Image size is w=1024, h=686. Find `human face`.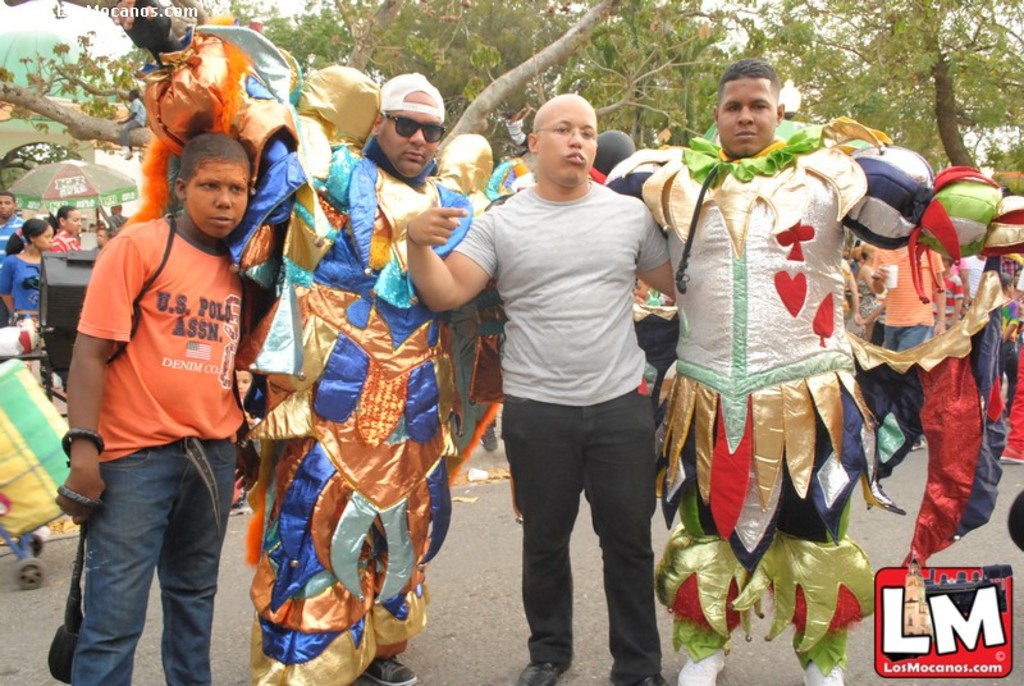
locate(35, 227, 55, 250).
